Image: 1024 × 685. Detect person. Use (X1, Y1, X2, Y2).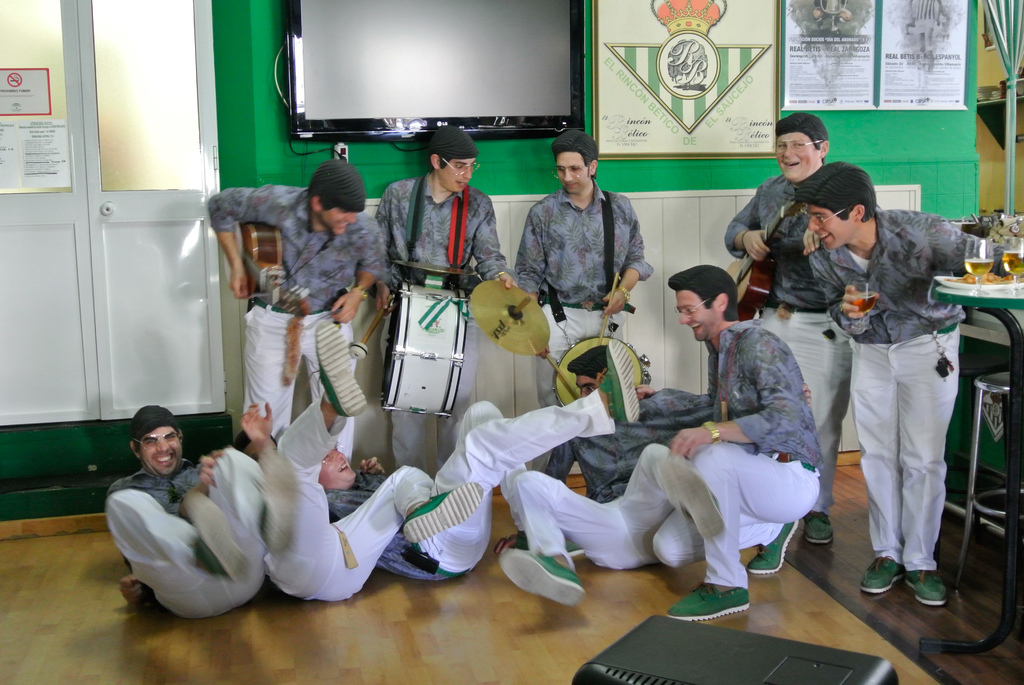
(654, 258, 827, 633).
